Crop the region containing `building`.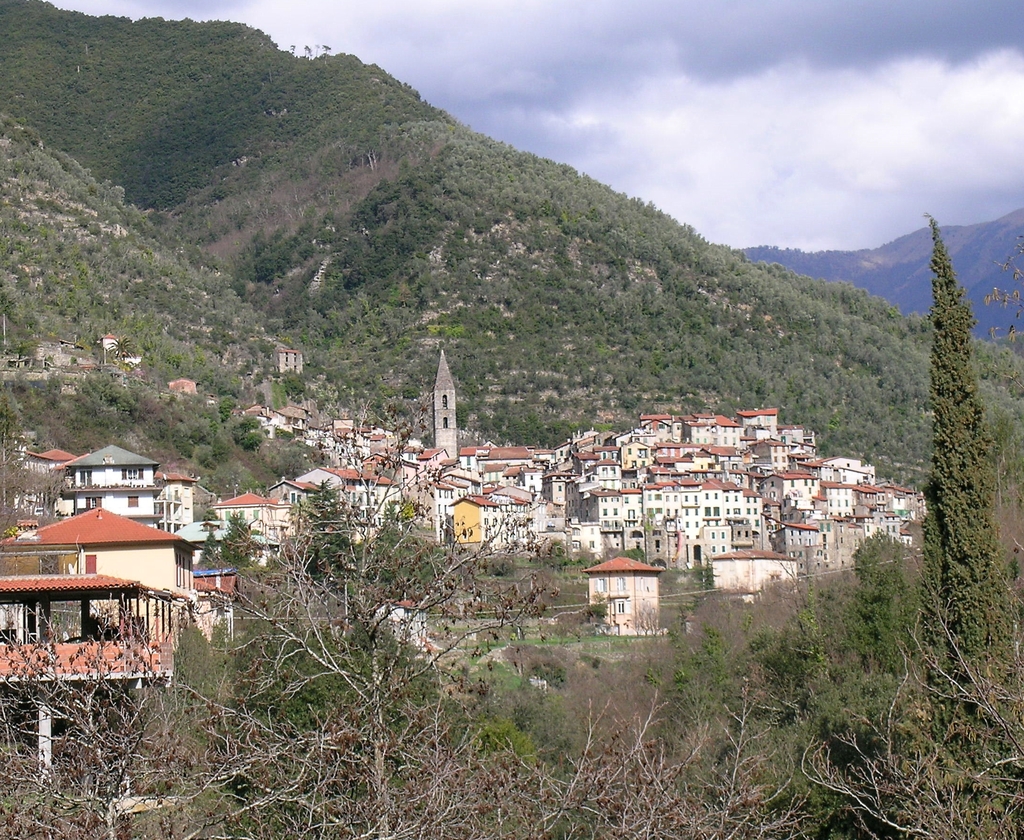
Crop region: 170:378:196:400.
